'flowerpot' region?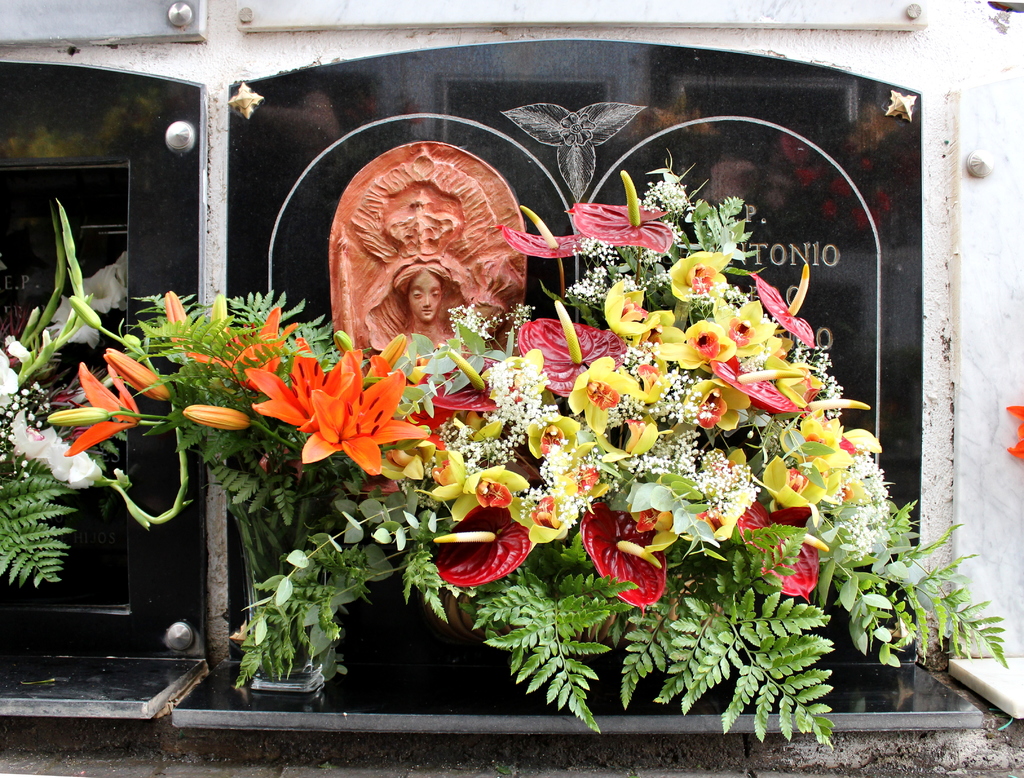
[225,497,353,687]
